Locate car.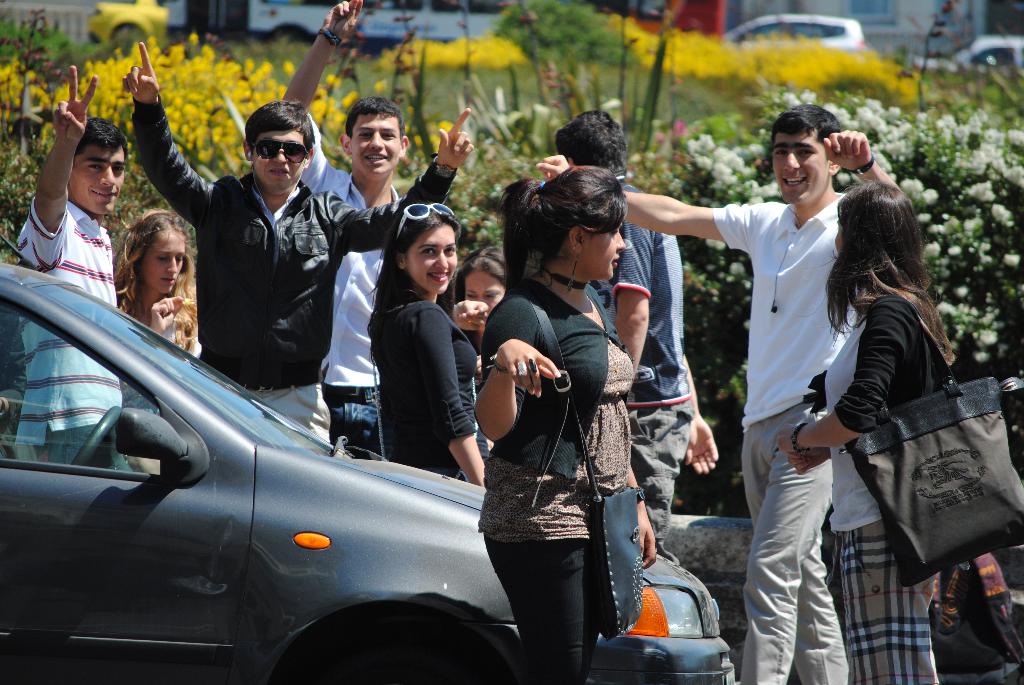
Bounding box: bbox=[86, 0, 170, 42].
